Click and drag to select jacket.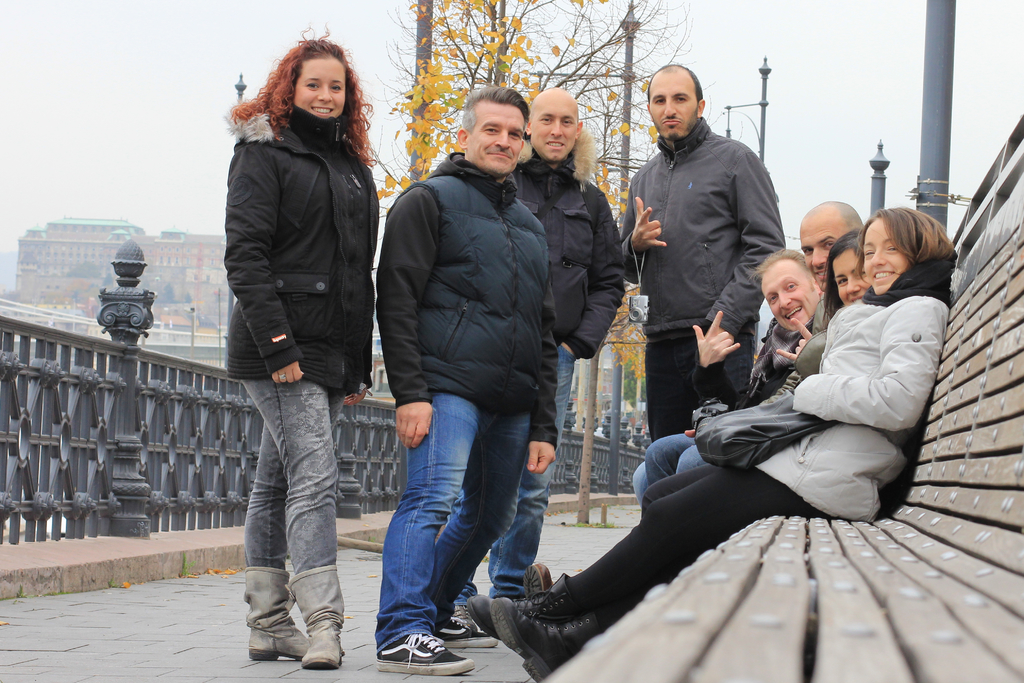
Selection: 692/320/812/415.
